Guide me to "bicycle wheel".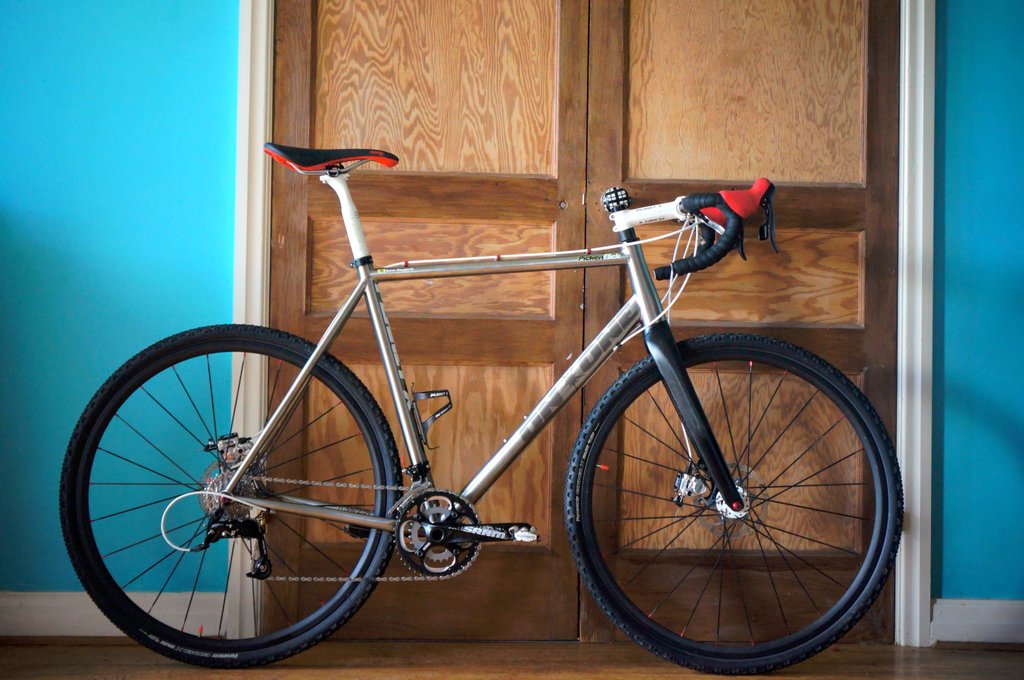
Guidance: crop(70, 343, 413, 671).
